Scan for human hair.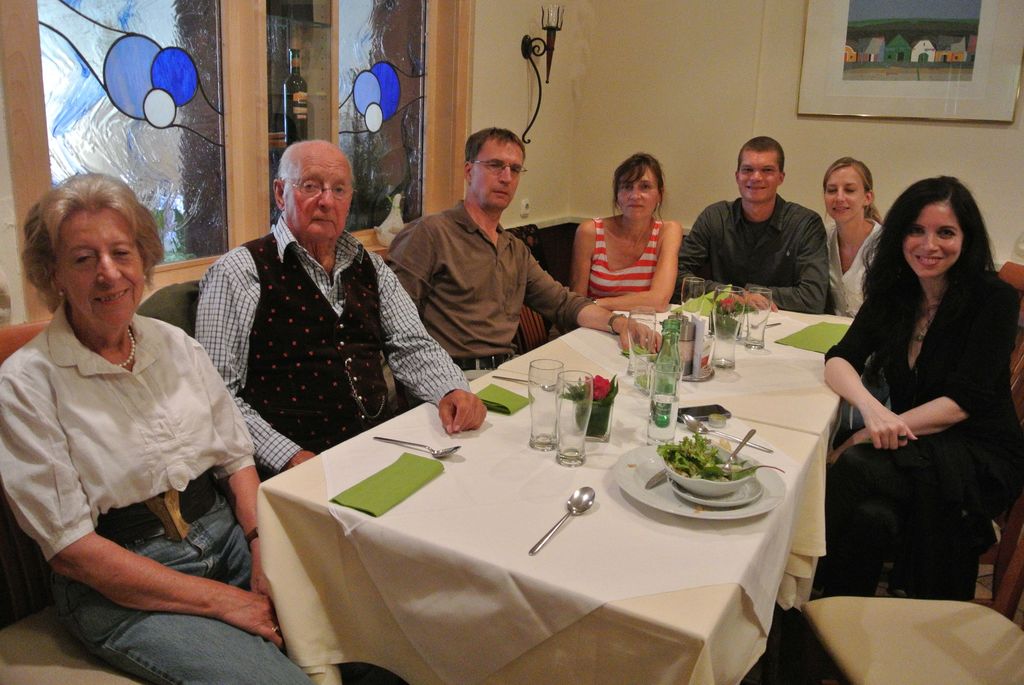
Scan result: bbox(736, 134, 786, 184).
